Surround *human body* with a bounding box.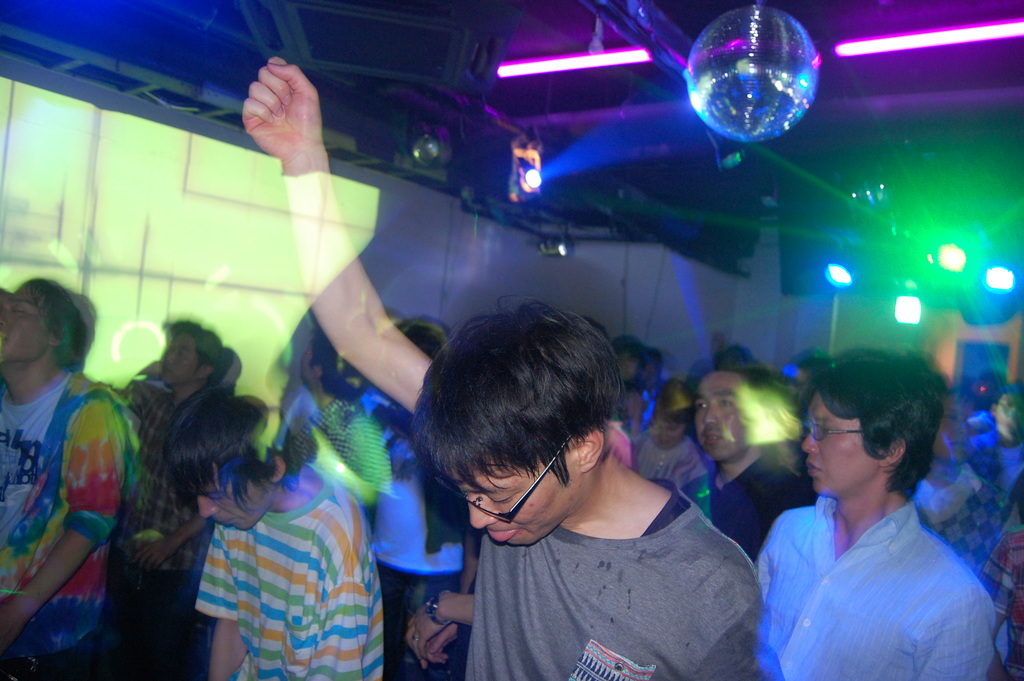
(x1=4, y1=276, x2=142, y2=680).
